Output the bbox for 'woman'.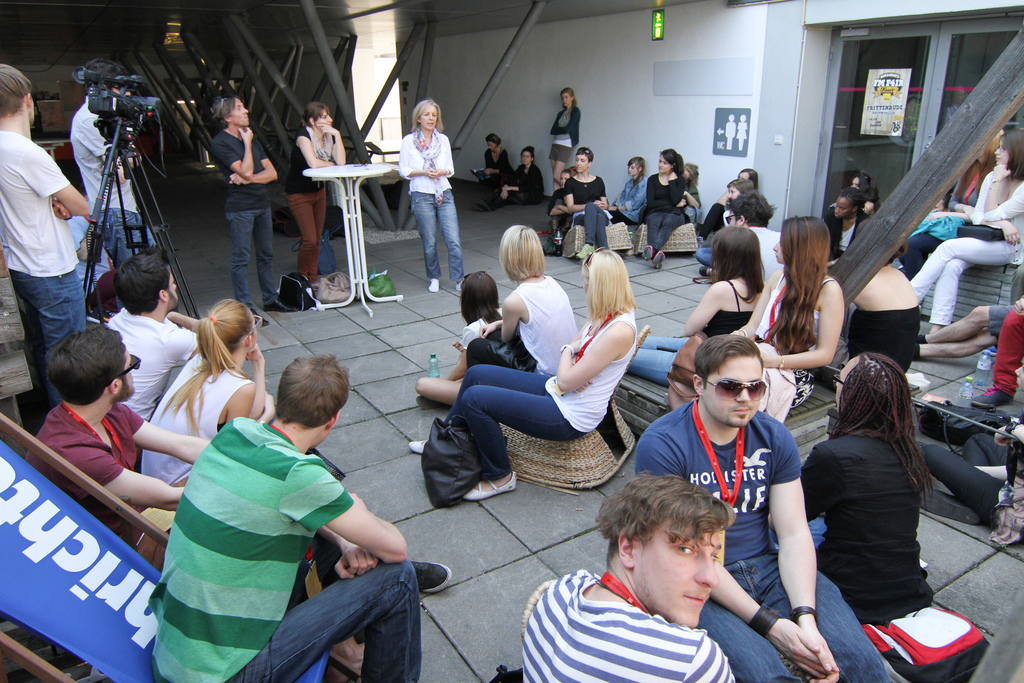
<bbox>828, 214, 922, 378</bbox>.
